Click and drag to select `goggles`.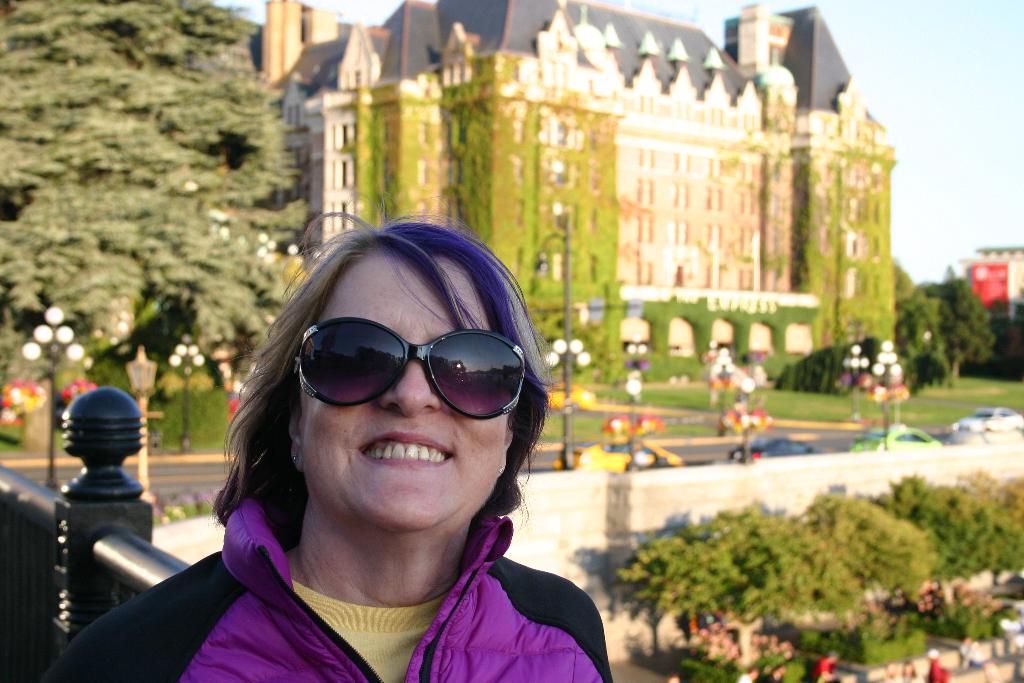
Selection: l=281, t=318, r=531, b=421.
